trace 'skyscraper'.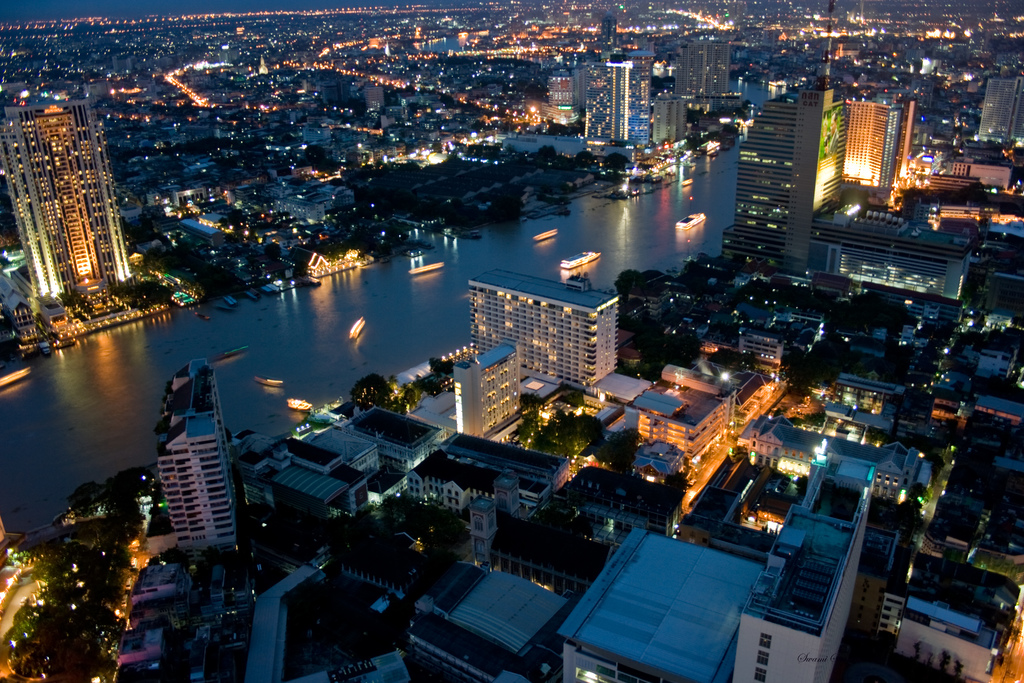
Traced to (x1=146, y1=358, x2=234, y2=554).
